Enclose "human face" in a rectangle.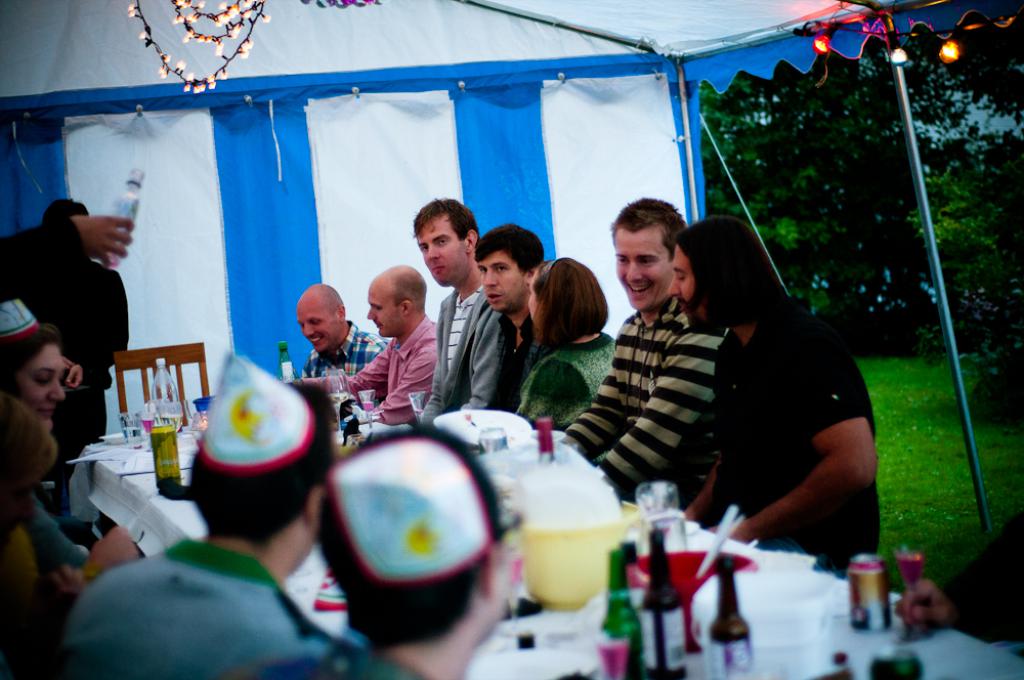
[2,345,63,414].
